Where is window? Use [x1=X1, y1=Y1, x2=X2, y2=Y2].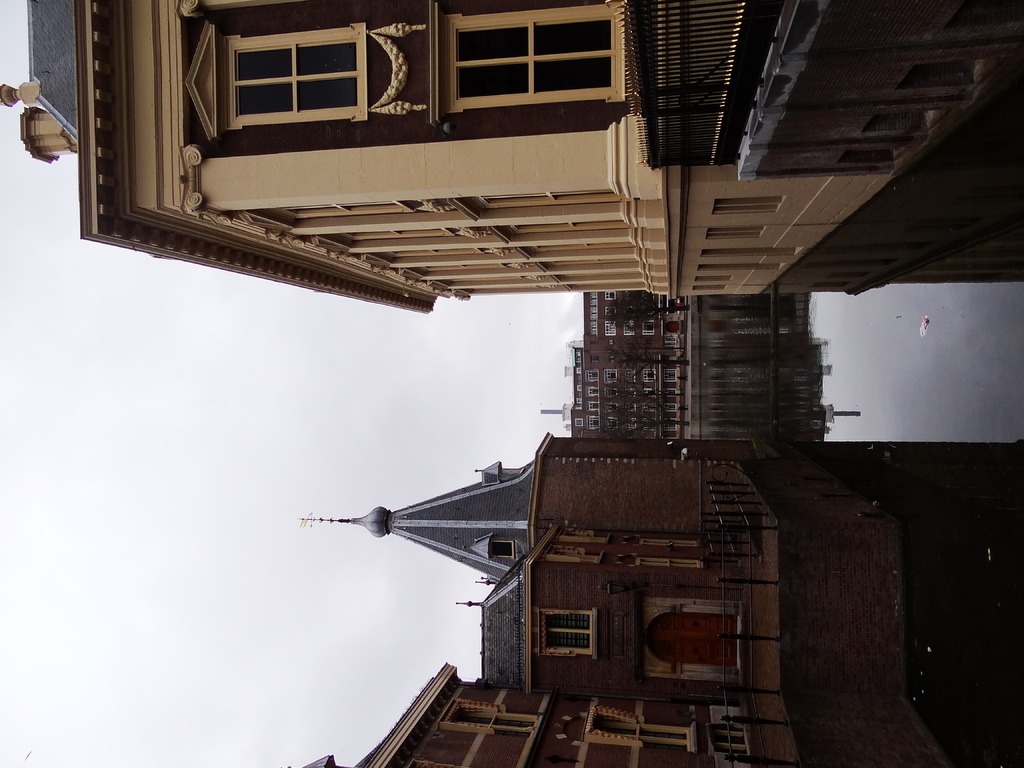
[x1=602, y1=370, x2=619, y2=385].
